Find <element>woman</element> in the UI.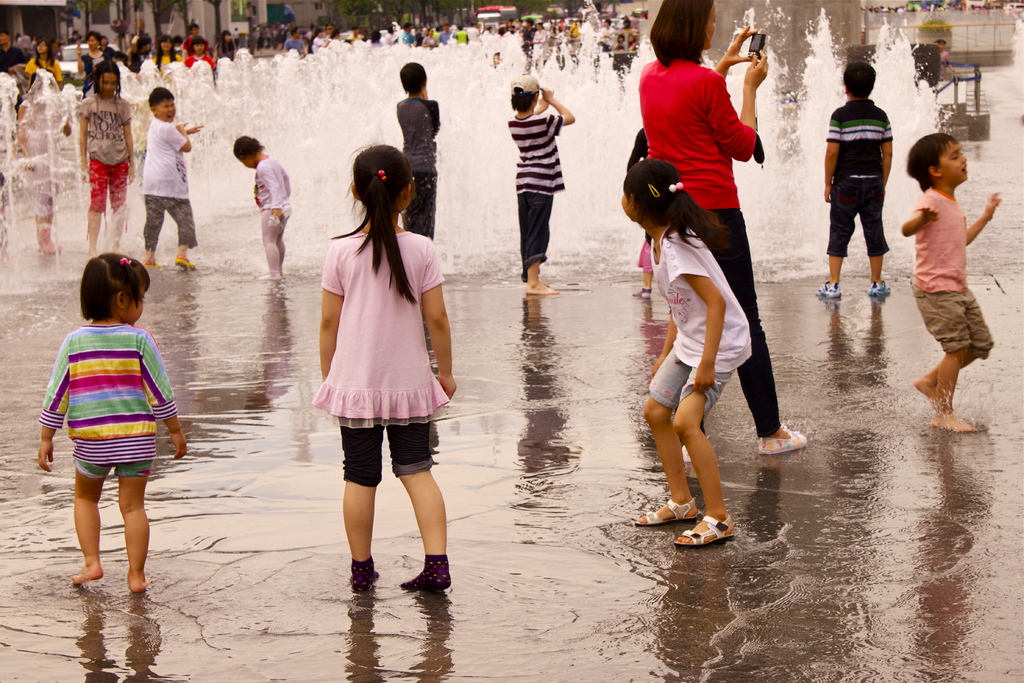
UI element at bbox(639, 0, 811, 465).
